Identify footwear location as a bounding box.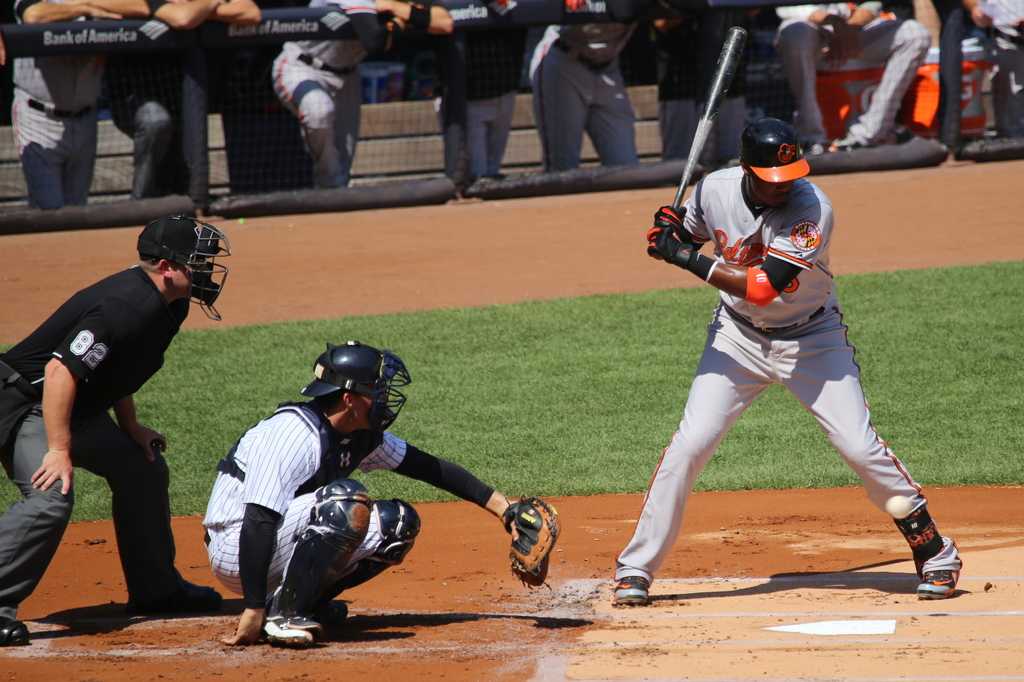
detection(138, 573, 224, 610).
